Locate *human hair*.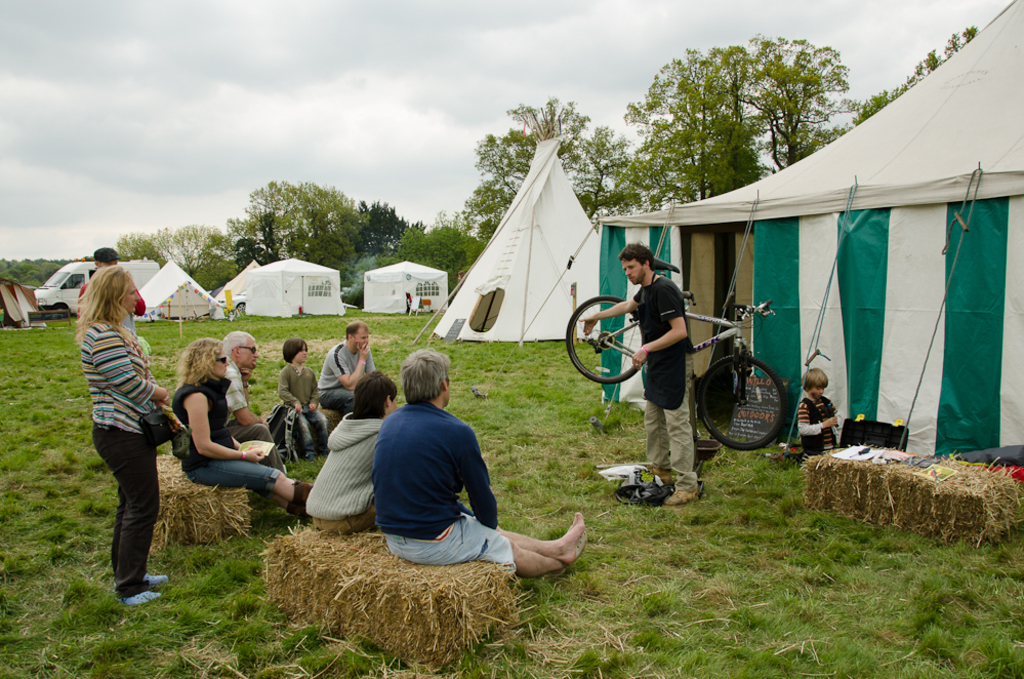
Bounding box: <region>345, 319, 368, 342</region>.
